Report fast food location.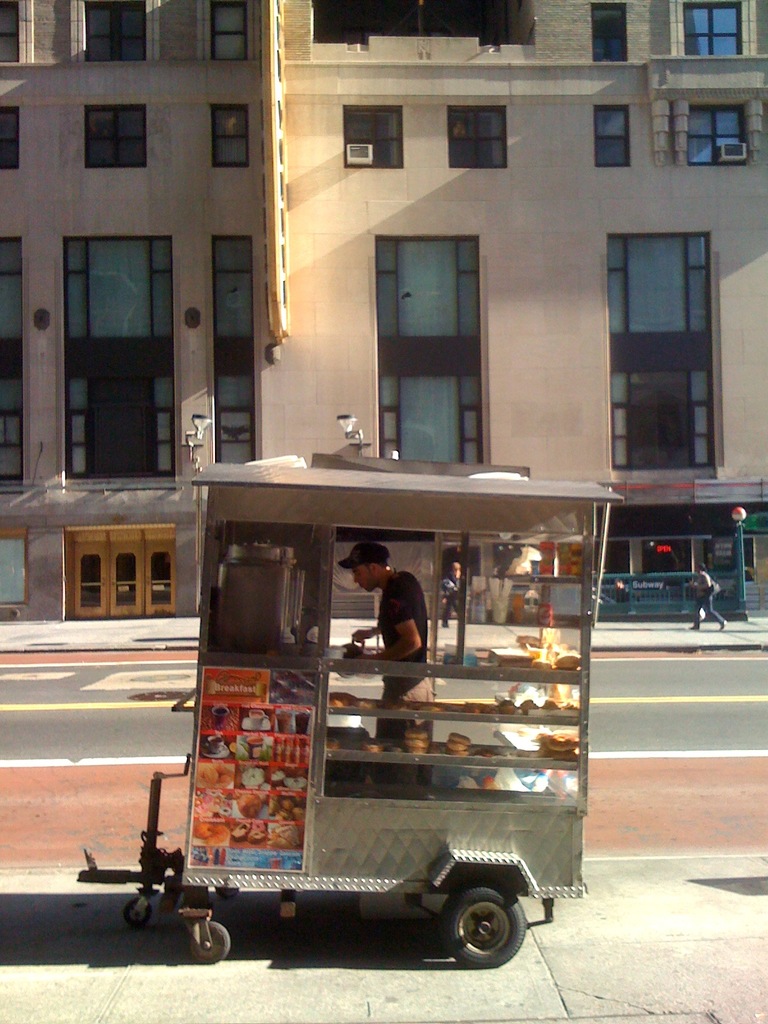
Report: bbox=(242, 769, 268, 783).
